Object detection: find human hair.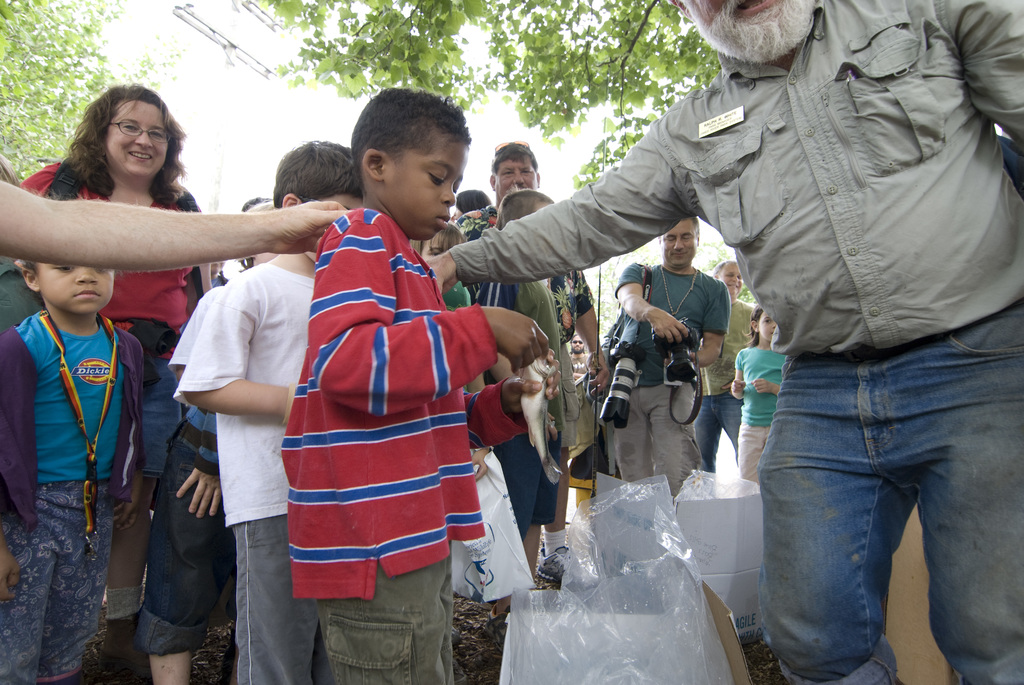
select_region(490, 143, 536, 182).
